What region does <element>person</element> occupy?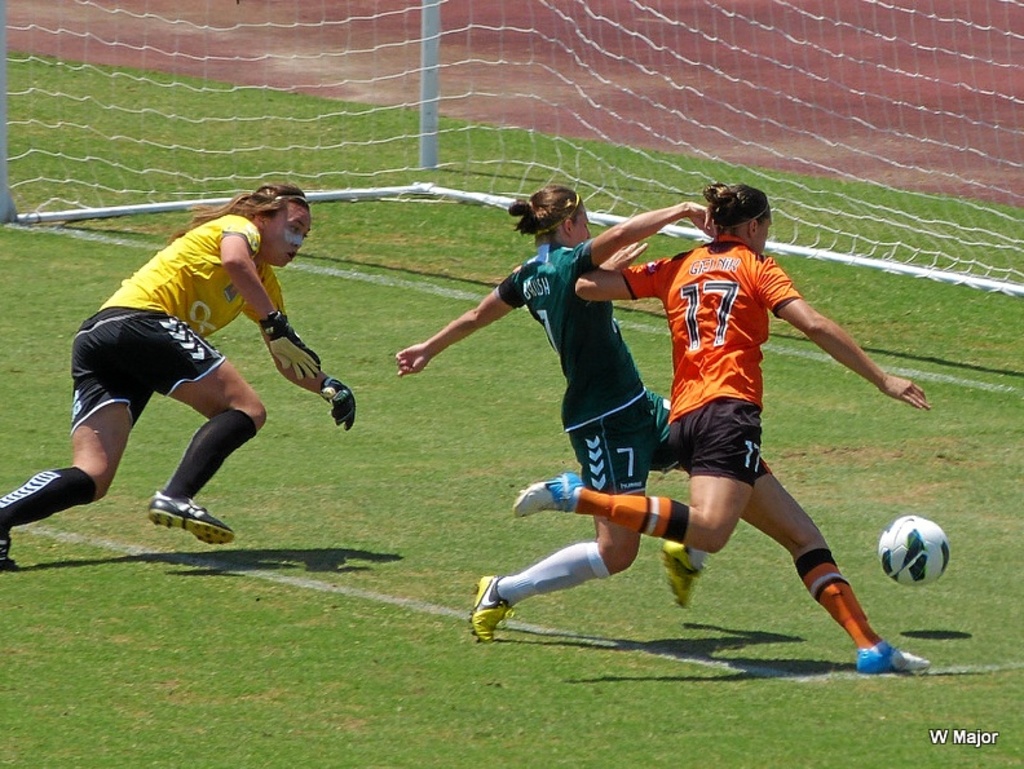
(511, 187, 931, 671).
